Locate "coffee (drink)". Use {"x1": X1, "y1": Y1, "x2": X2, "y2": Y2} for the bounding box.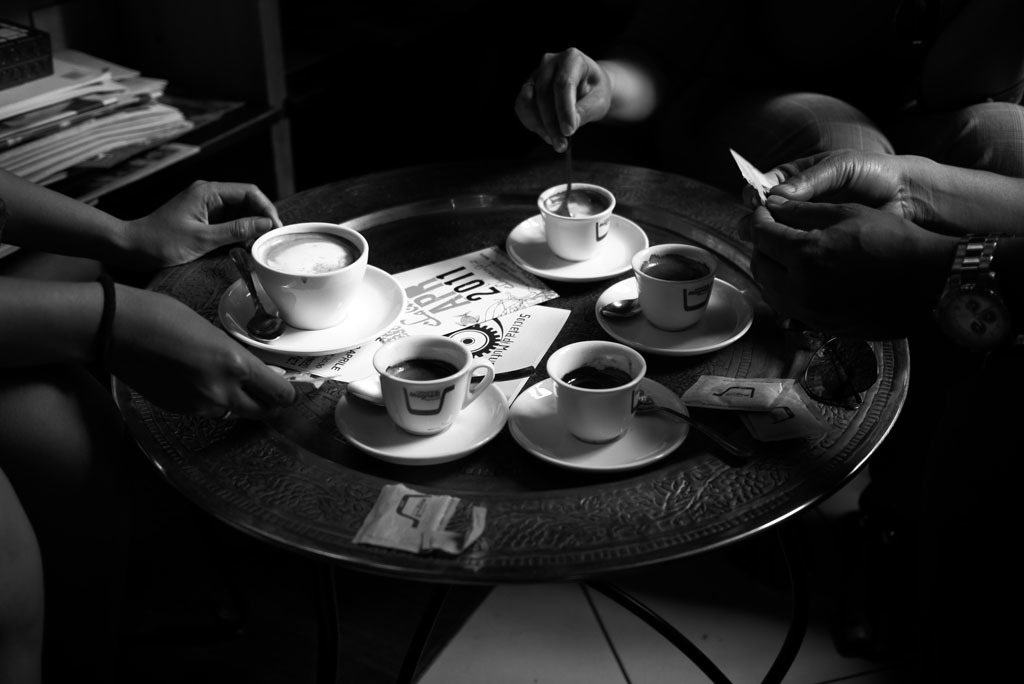
{"x1": 392, "y1": 346, "x2": 461, "y2": 383}.
